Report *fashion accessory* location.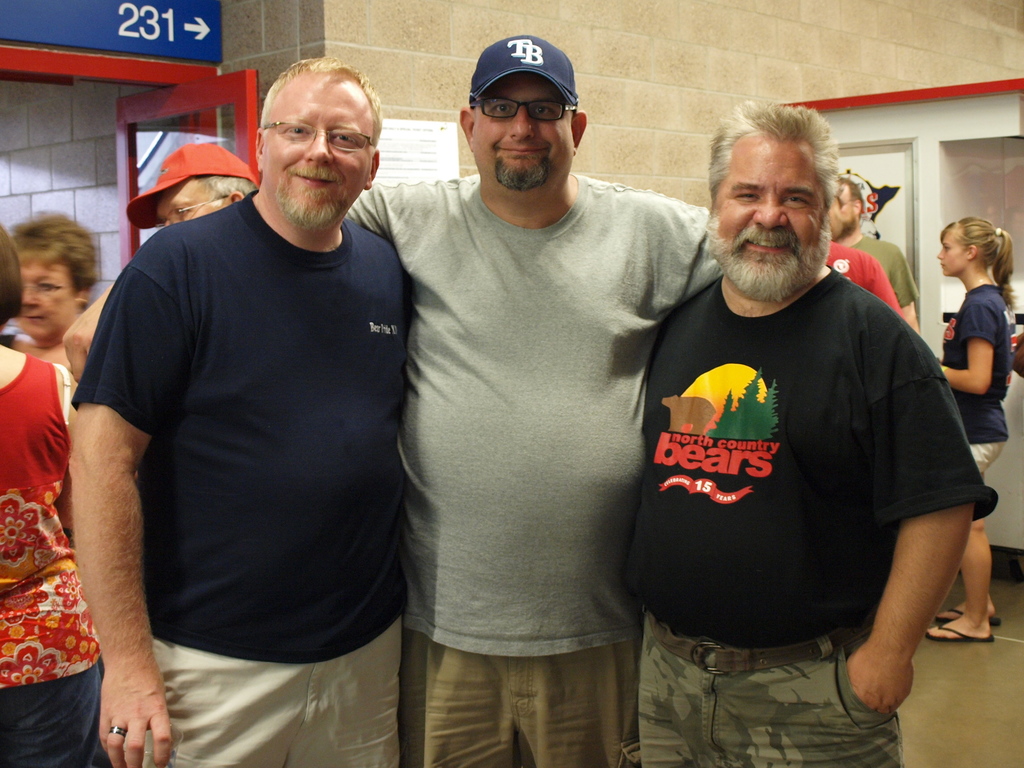
Report: select_region(457, 94, 572, 124).
